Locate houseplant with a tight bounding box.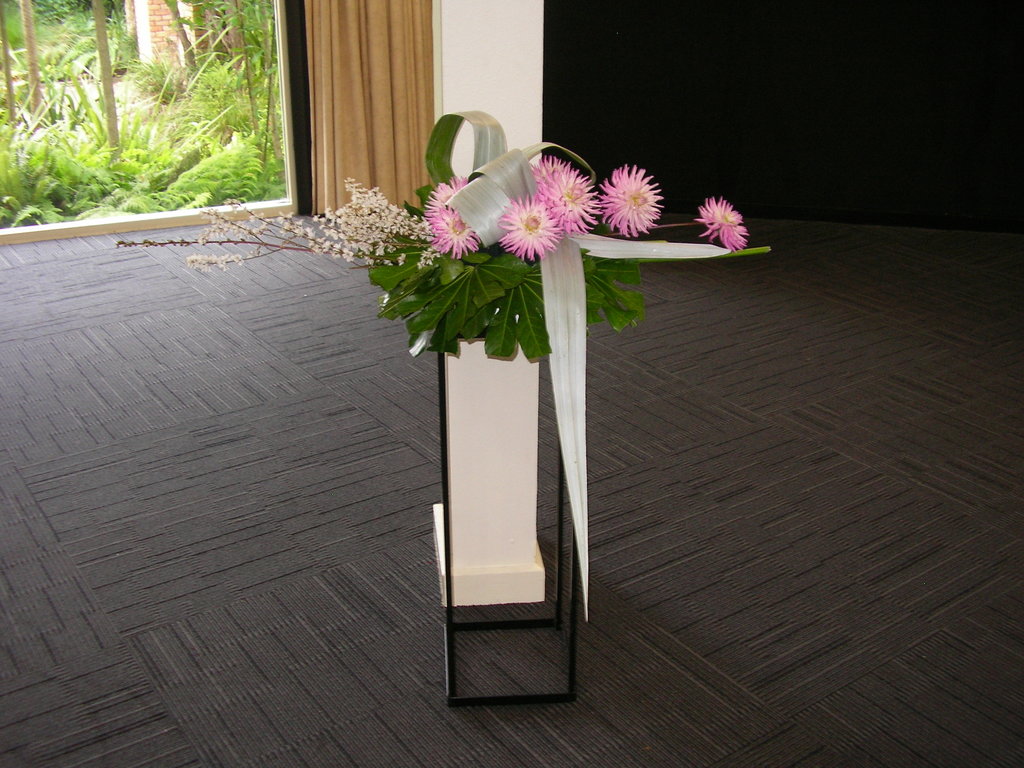
rect(111, 104, 774, 700).
